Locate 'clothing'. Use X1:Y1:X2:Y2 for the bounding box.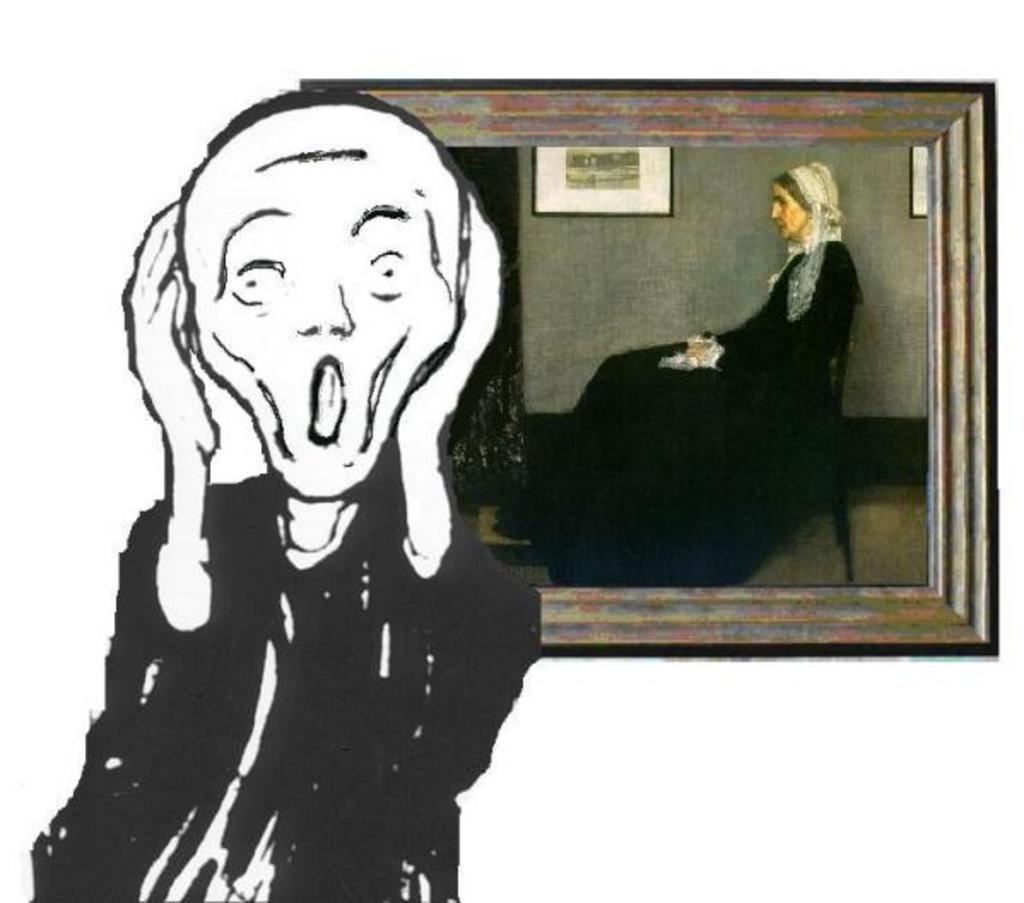
32:296:554:902.
